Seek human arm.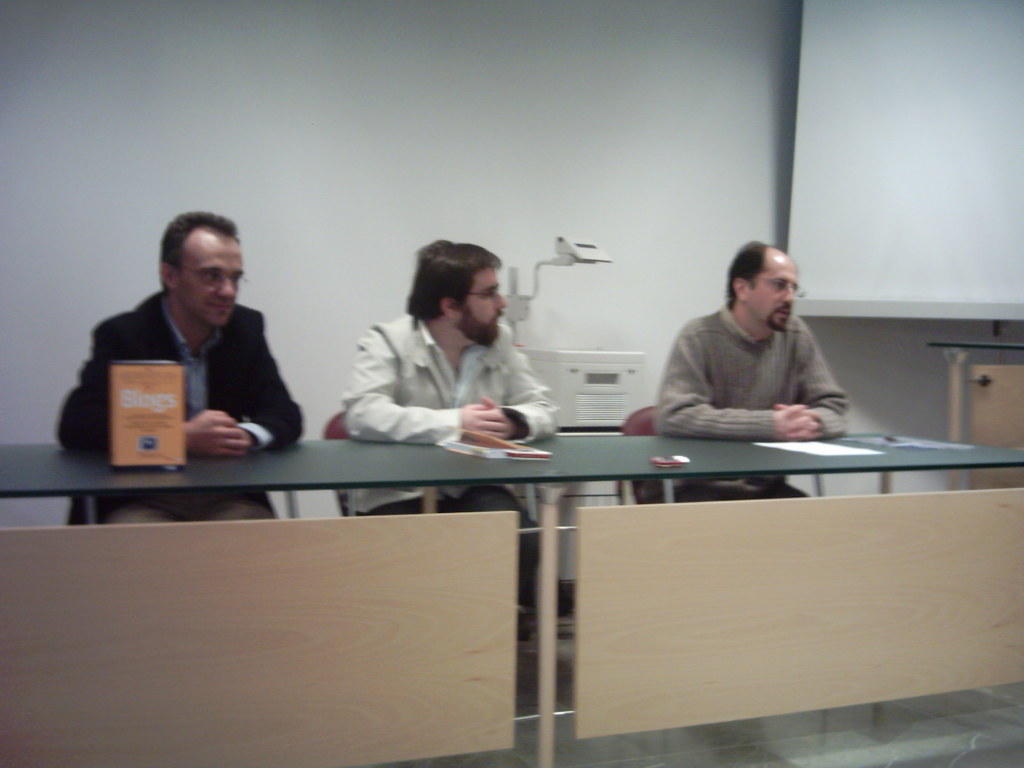
(651,323,808,440).
